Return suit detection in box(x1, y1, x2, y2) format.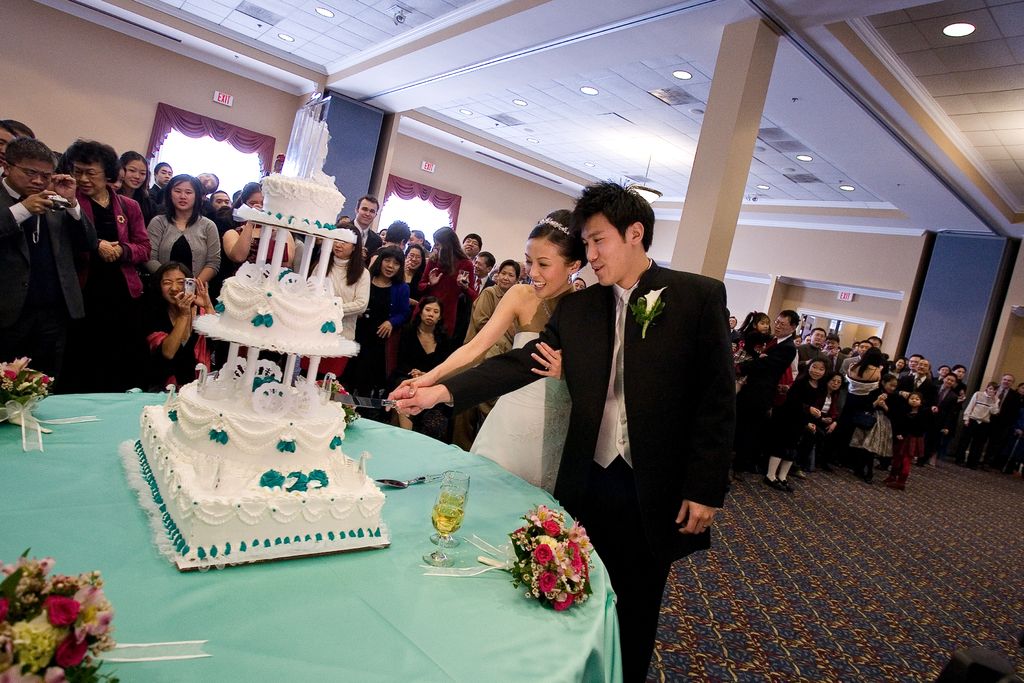
box(0, 181, 99, 392).
